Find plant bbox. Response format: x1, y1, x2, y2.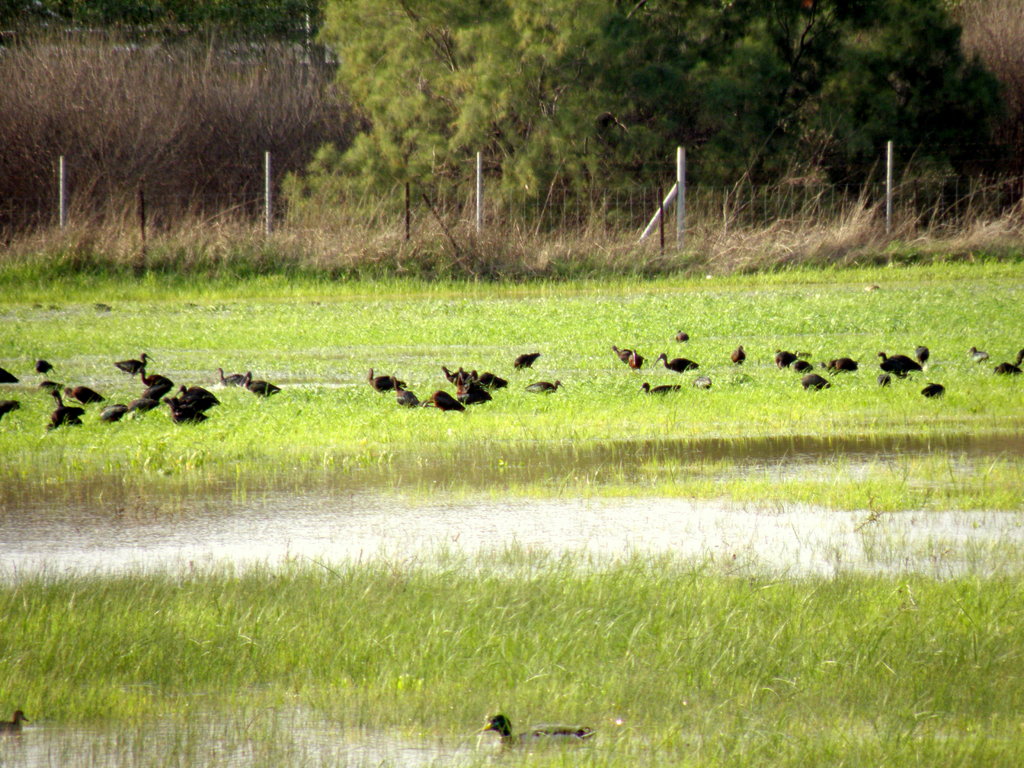
953, 0, 1023, 95.
